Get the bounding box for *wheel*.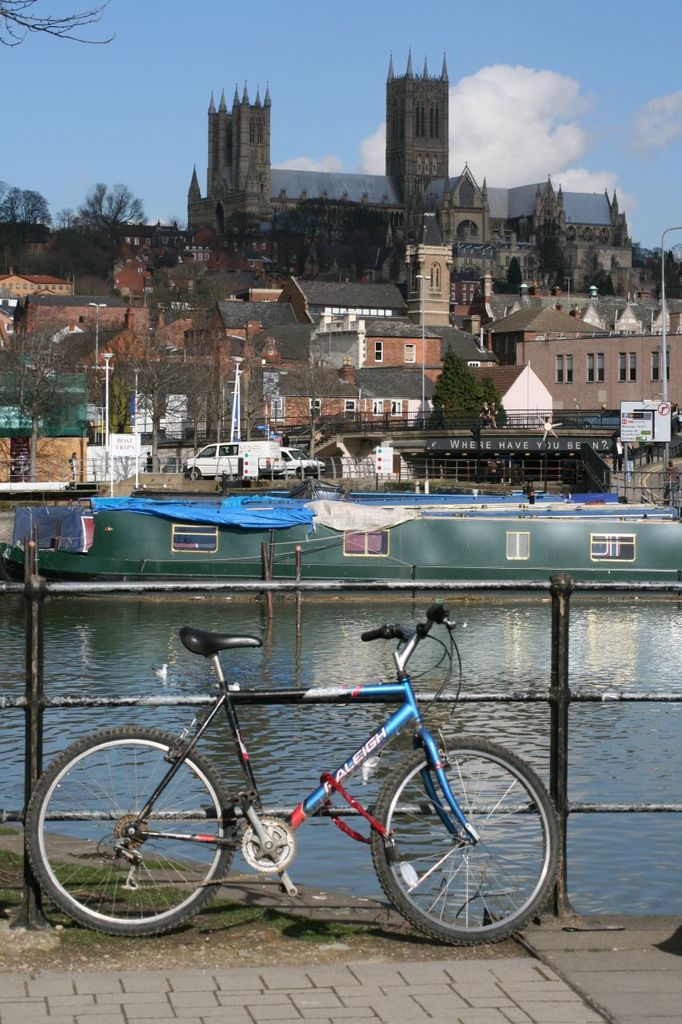
crop(370, 740, 560, 948).
